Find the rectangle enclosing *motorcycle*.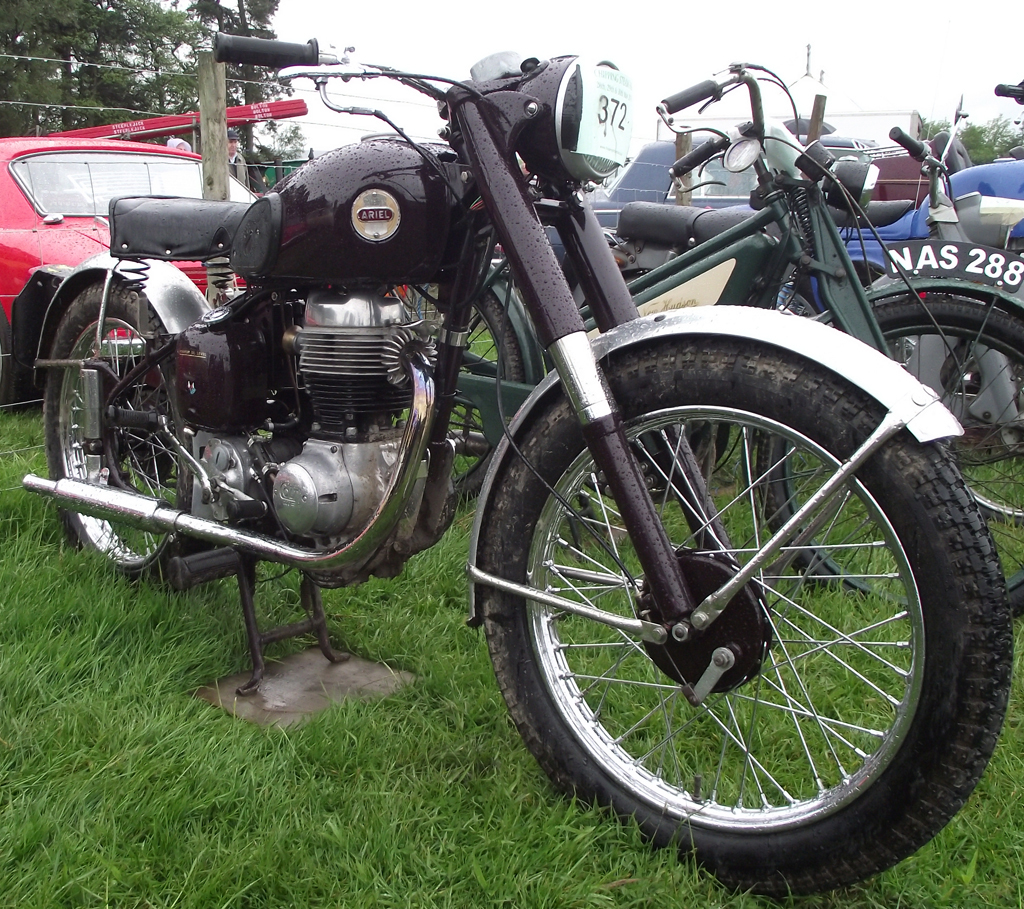
(x1=8, y1=30, x2=1013, y2=897).
